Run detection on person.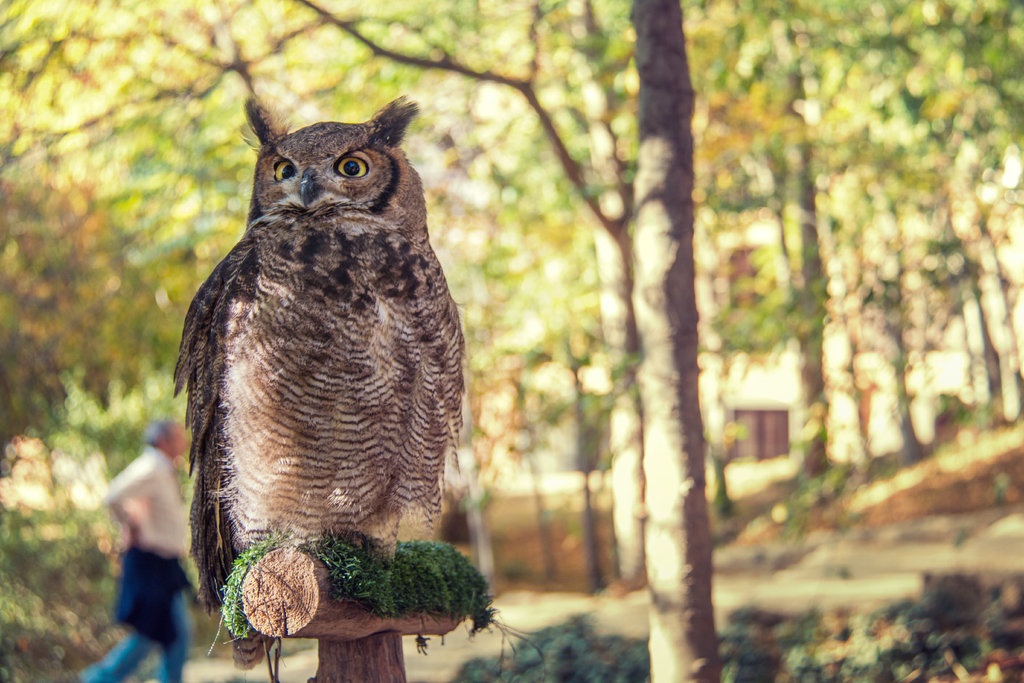
Result: {"left": 76, "top": 423, "right": 196, "bottom": 682}.
